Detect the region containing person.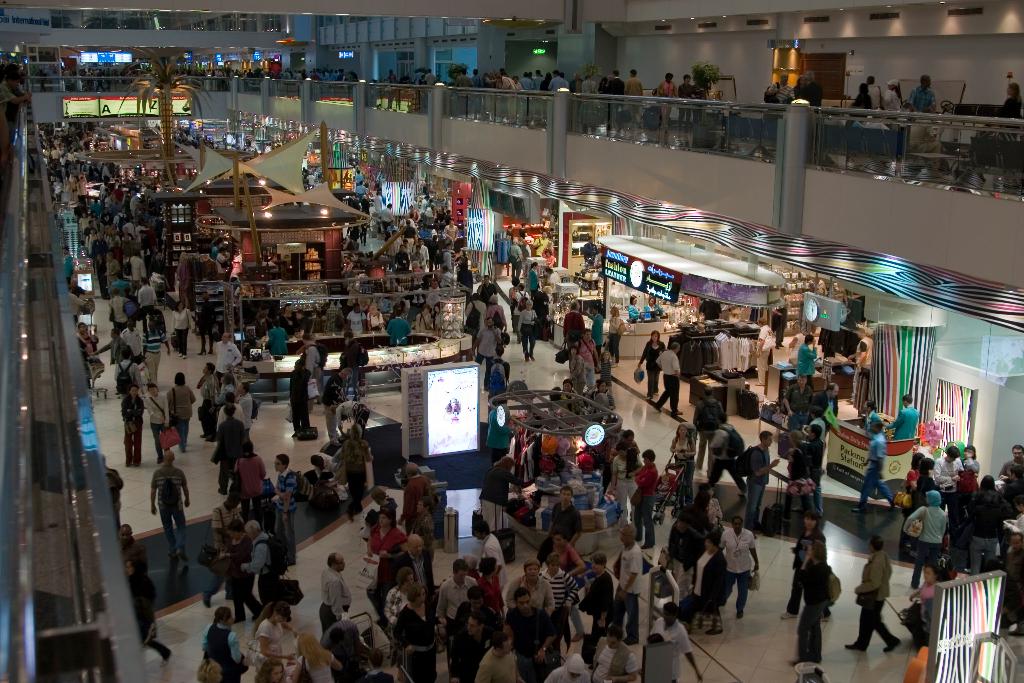
[149, 449, 194, 568].
